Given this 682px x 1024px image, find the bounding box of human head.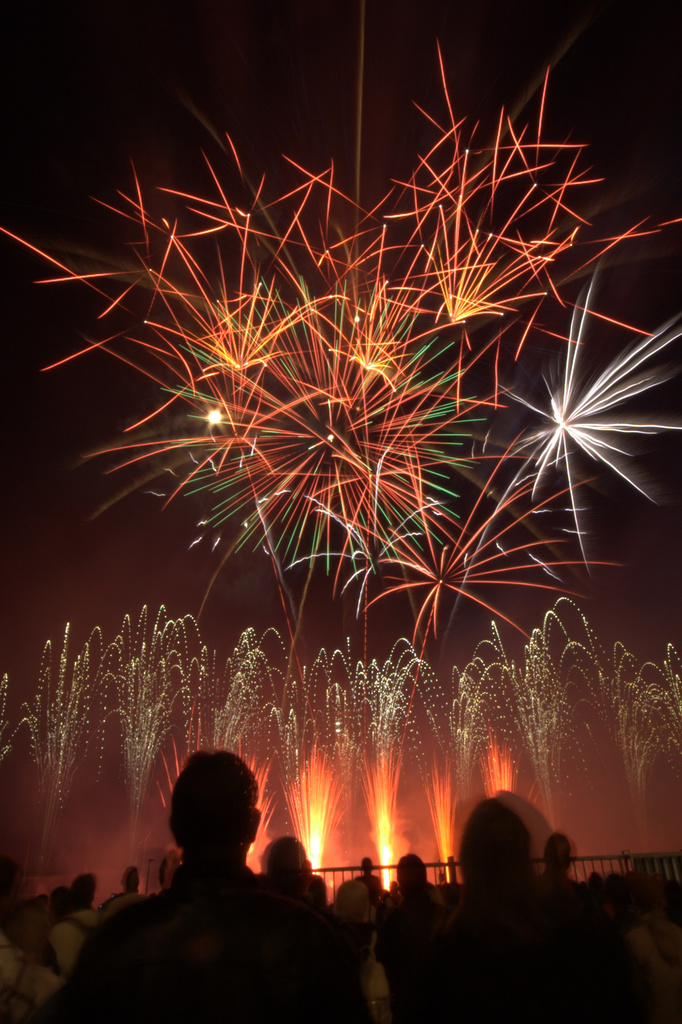
x1=546, y1=836, x2=569, y2=877.
